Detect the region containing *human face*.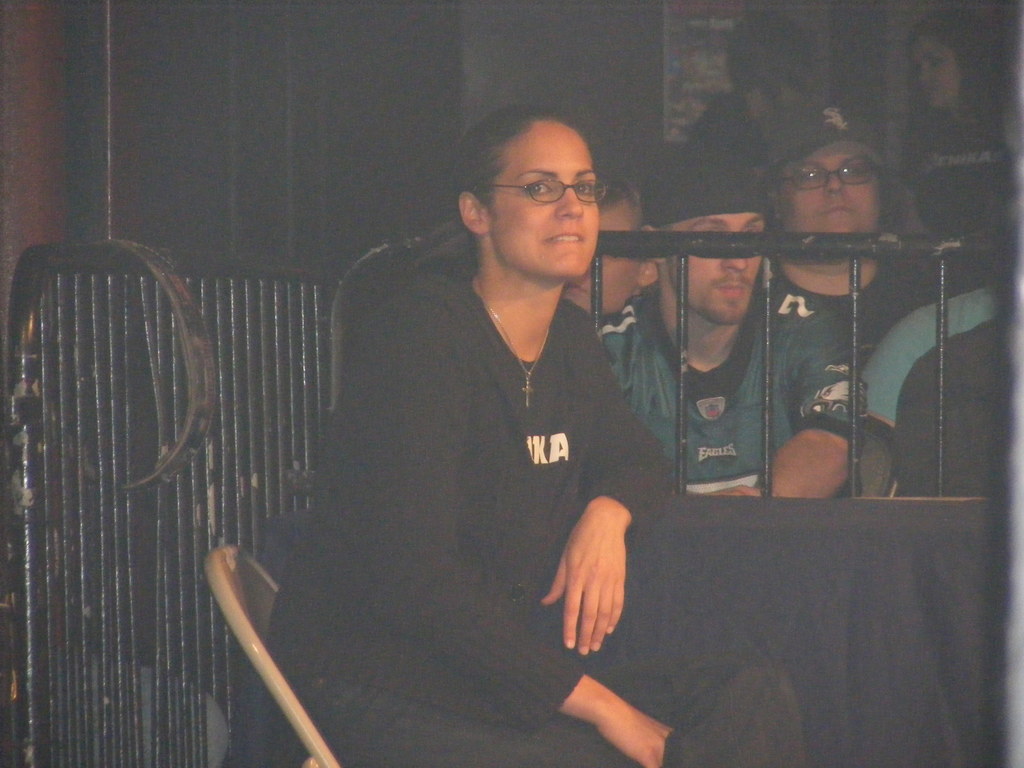
(668,209,763,326).
